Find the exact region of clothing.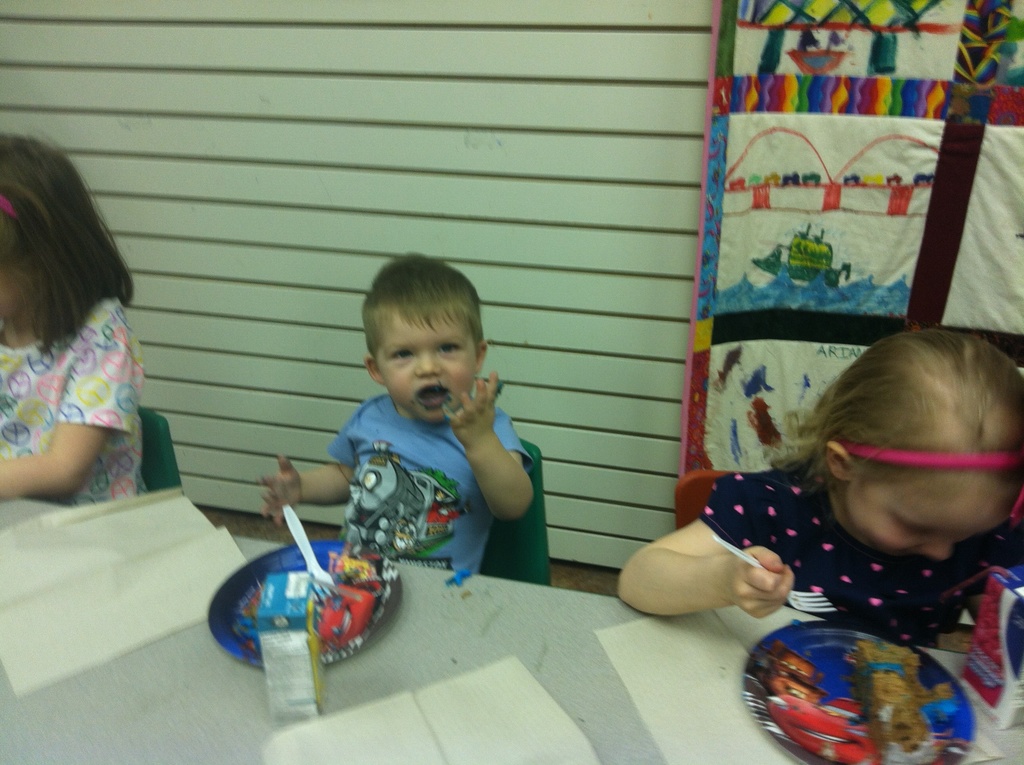
Exact region: box=[700, 467, 1023, 650].
